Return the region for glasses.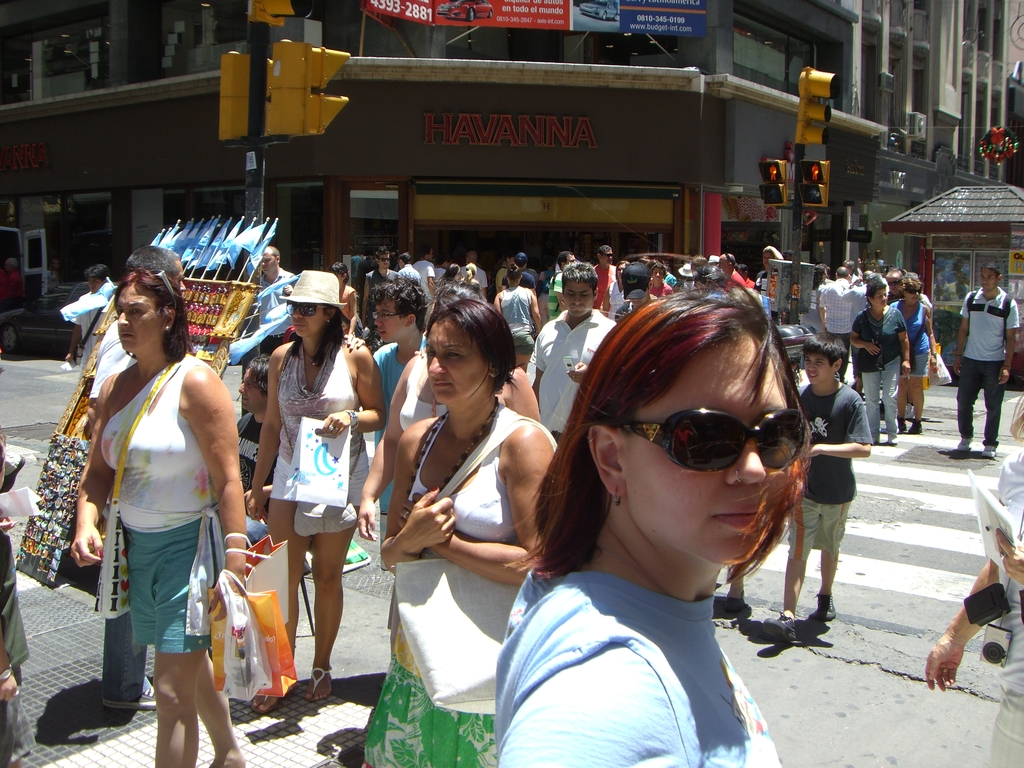
region(614, 406, 814, 472).
